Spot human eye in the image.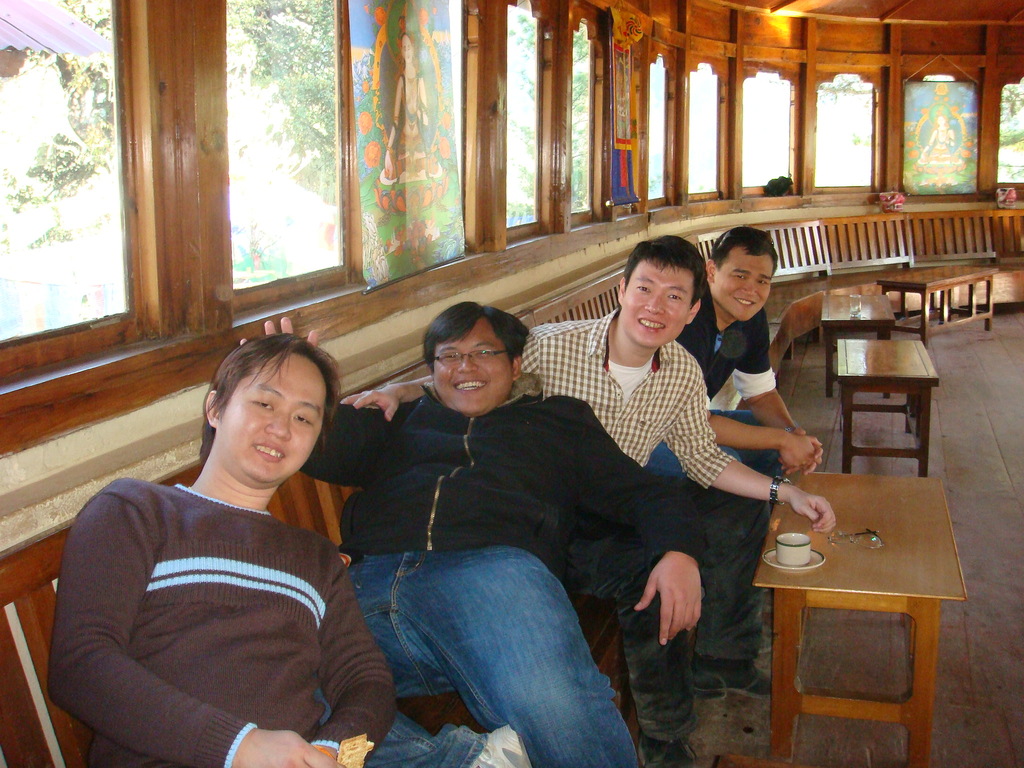
human eye found at 731 273 747 280.
